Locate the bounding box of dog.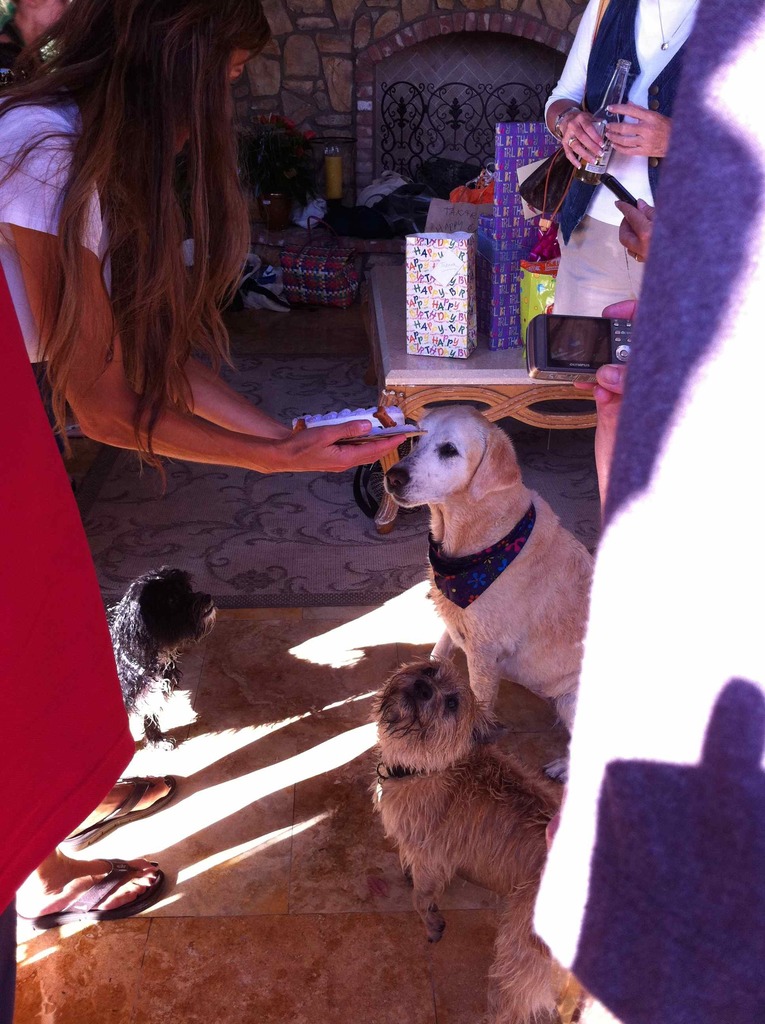
Bounding box: BBox(112, 560, 217, 753).
